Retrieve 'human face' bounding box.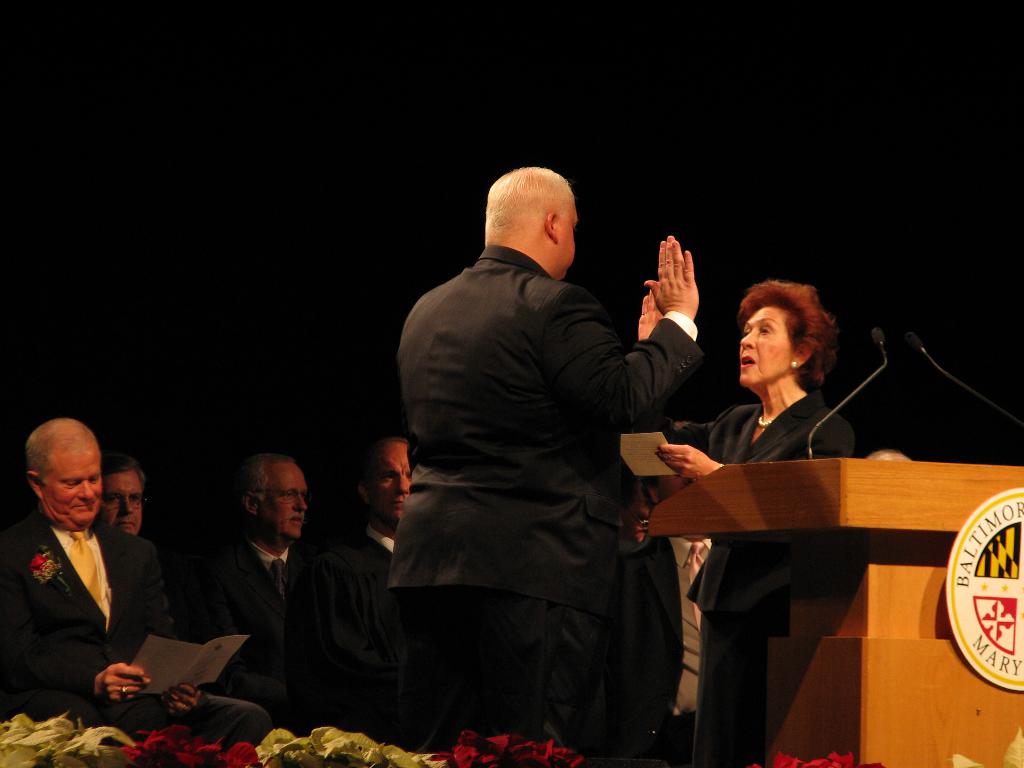
Bounding box: (x1=271, y1=462, x2=308, y2=538).
